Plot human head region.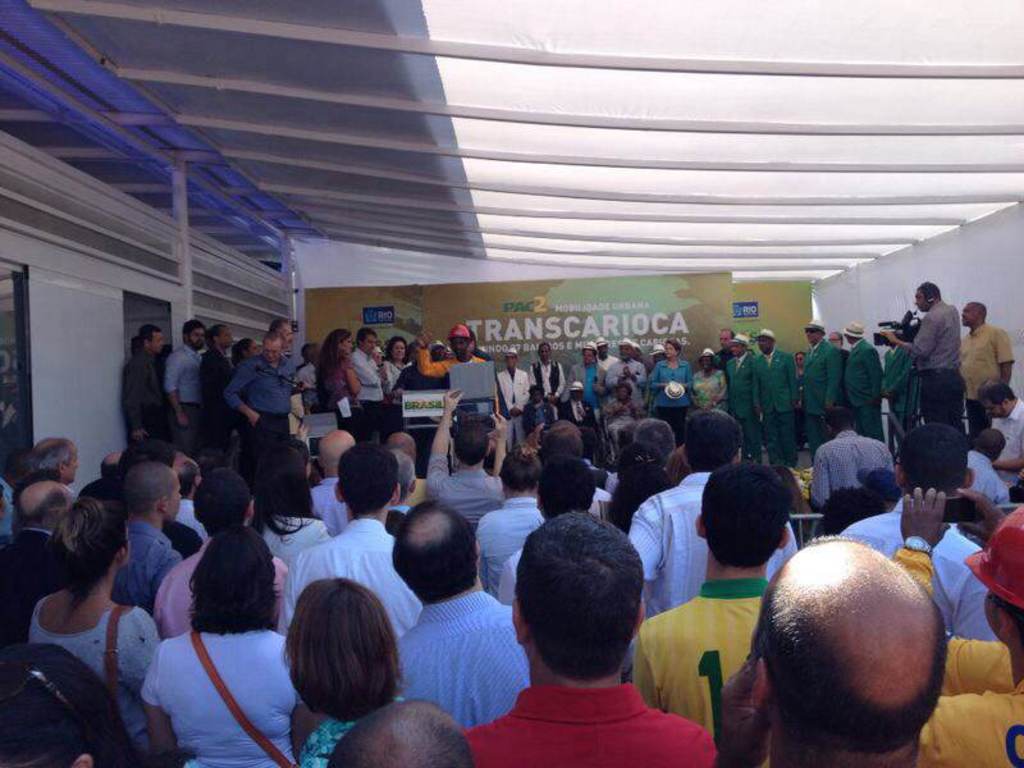
Plotted at Rect(0, 641, 140, 767).
